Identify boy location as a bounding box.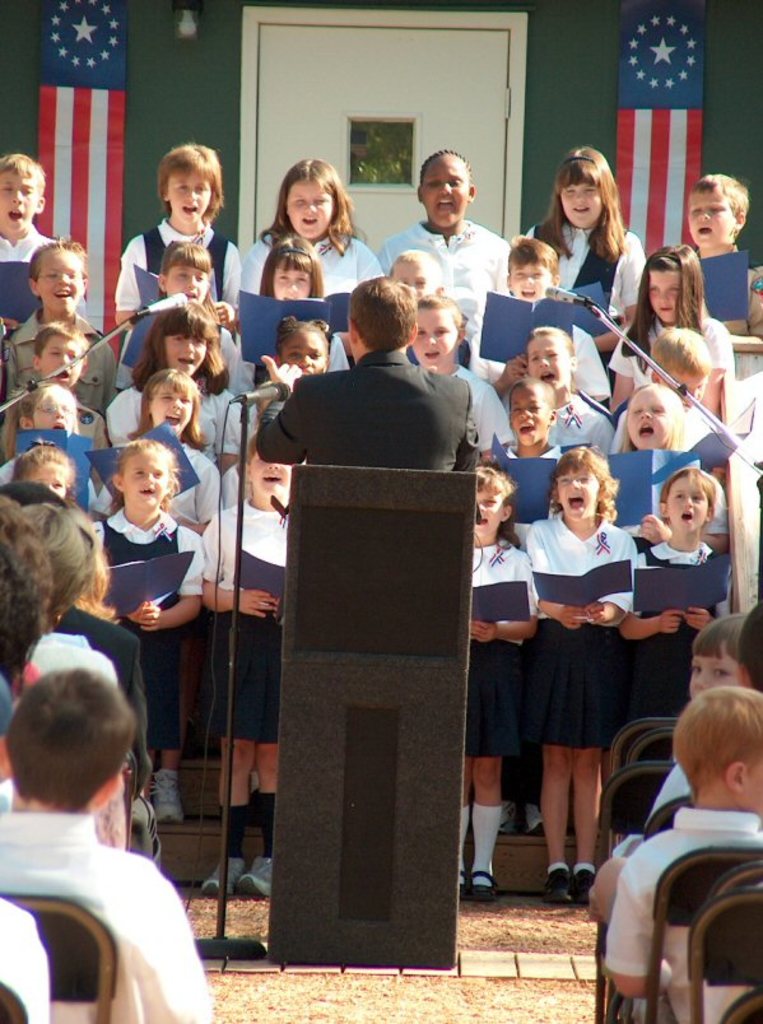
[x1=484, y1=373, x2=562, y2=548].
